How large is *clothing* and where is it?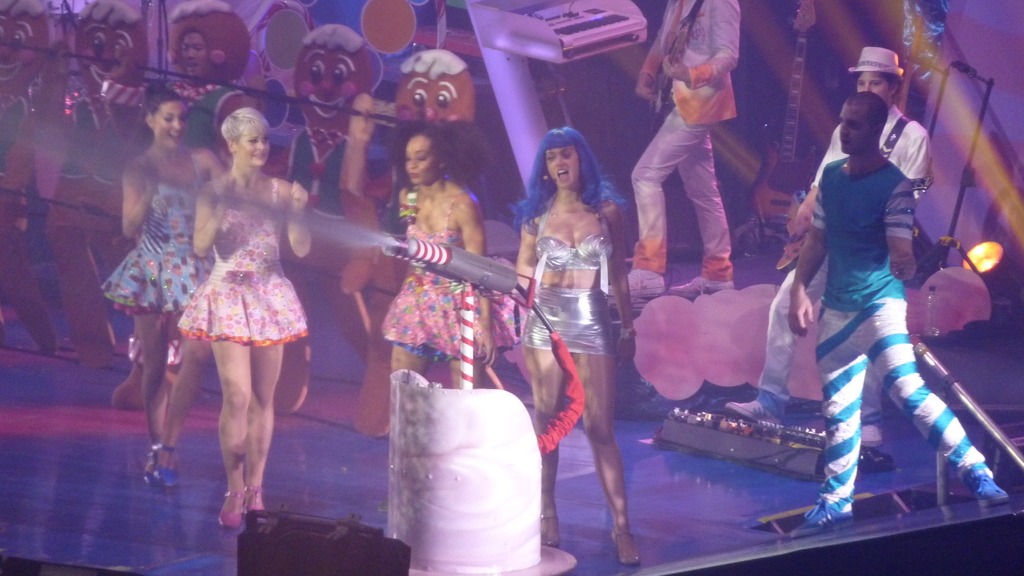
Bounding box: pyautogui.locateOnScreen(630, 0, 740, 279).
